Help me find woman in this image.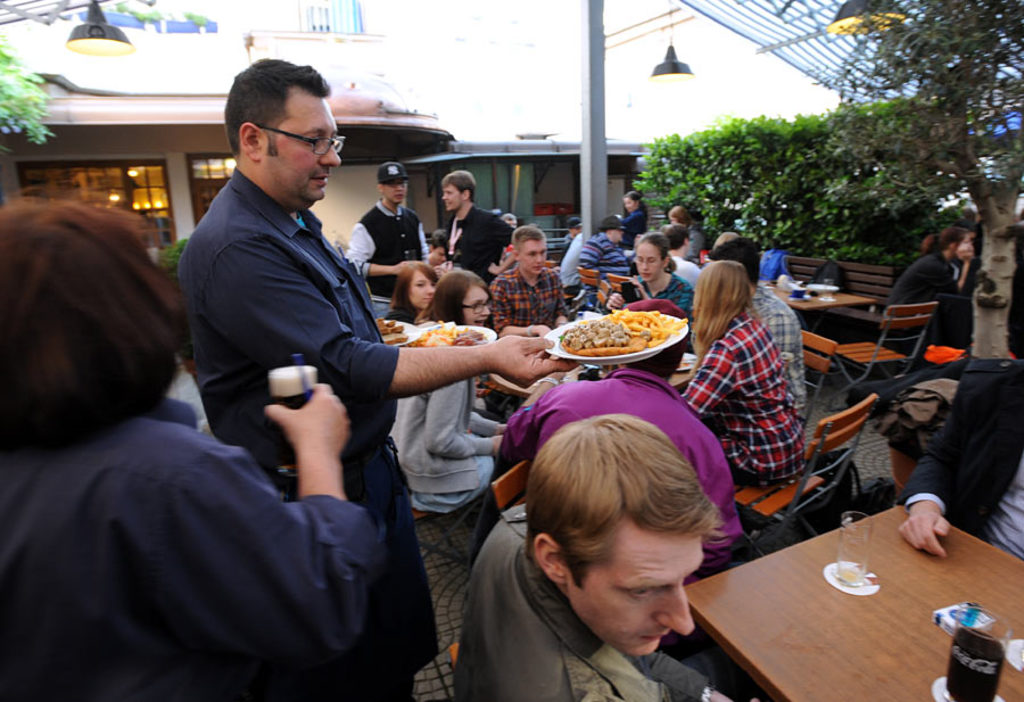
Found it: box(388, 271, 518, 510).
